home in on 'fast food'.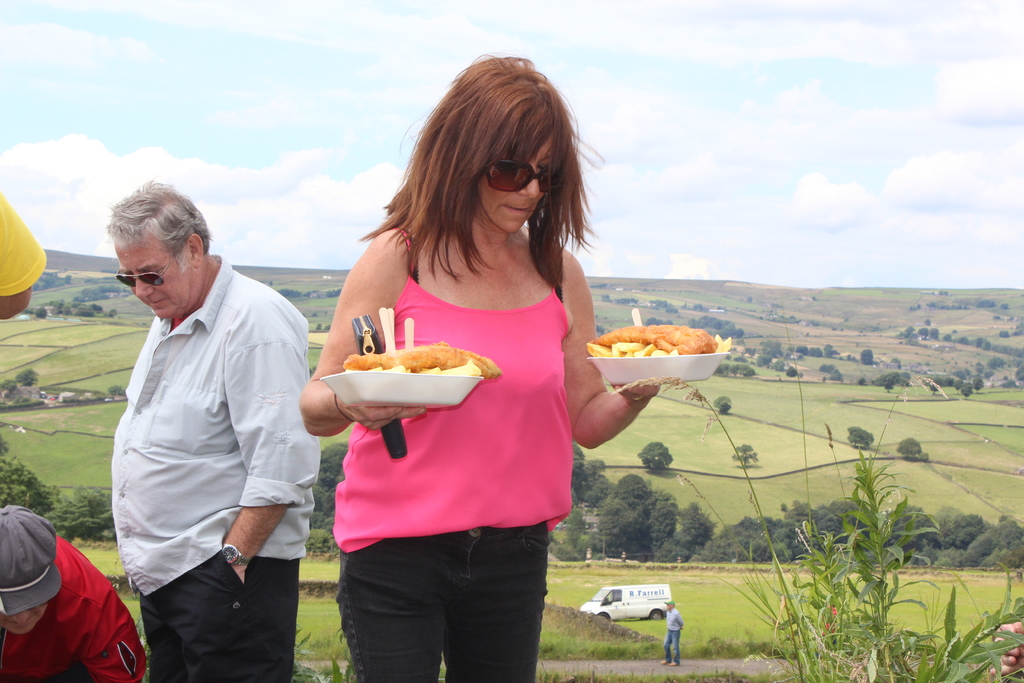
Homed in at <bbox>341, 337, 502, 379</bbox>.
